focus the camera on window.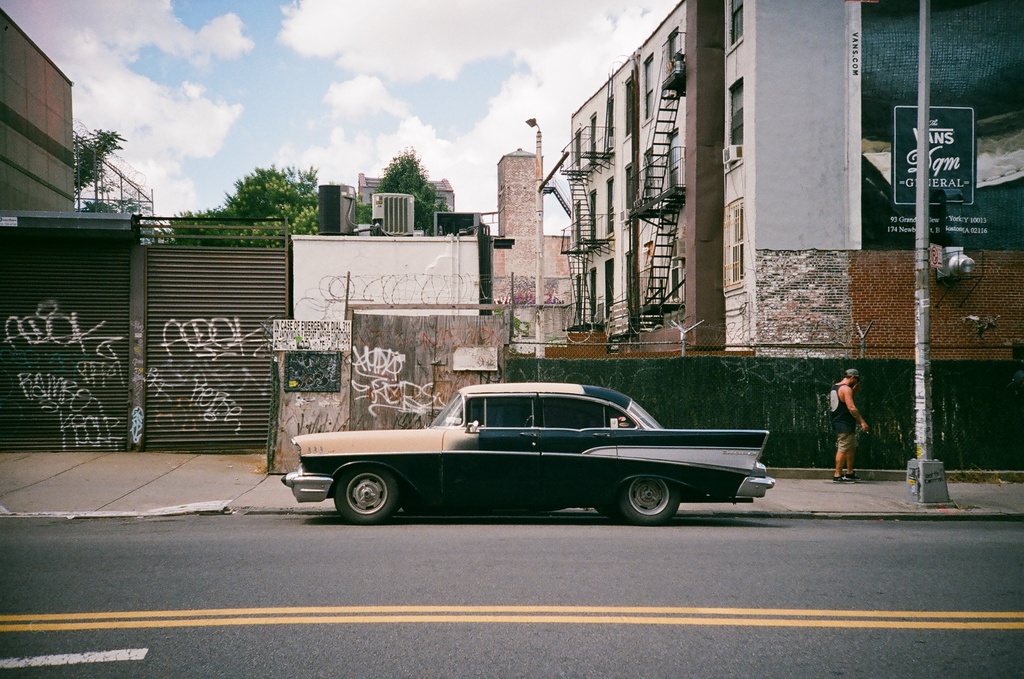
Focus region: detection(619, 166, 638, 218).
